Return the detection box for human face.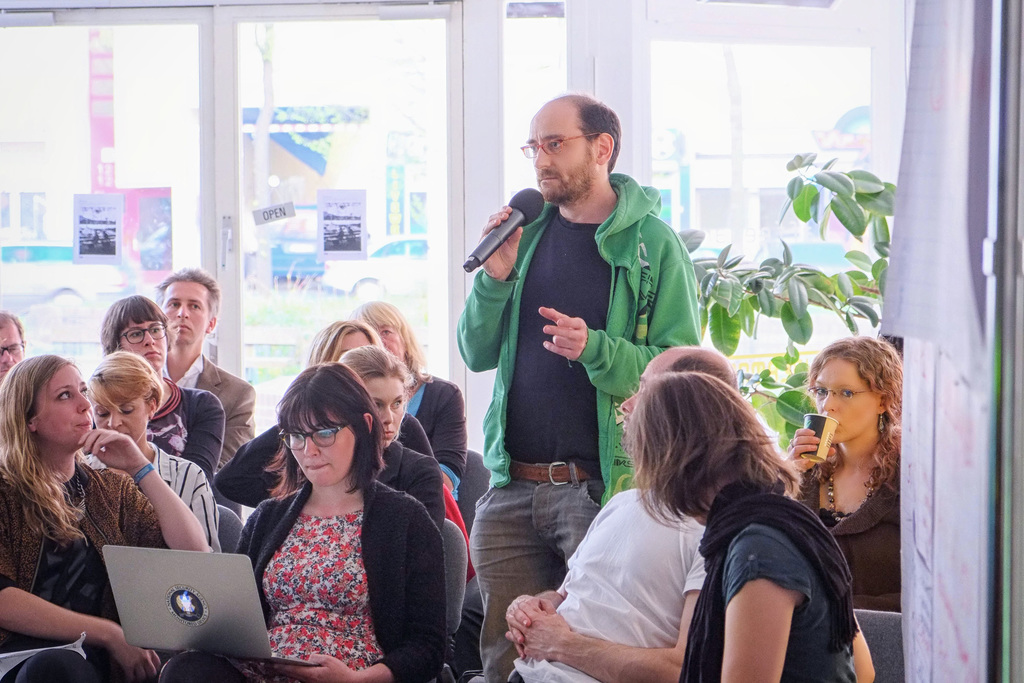
x1=525, y1=104, x2=593, y2=199.
